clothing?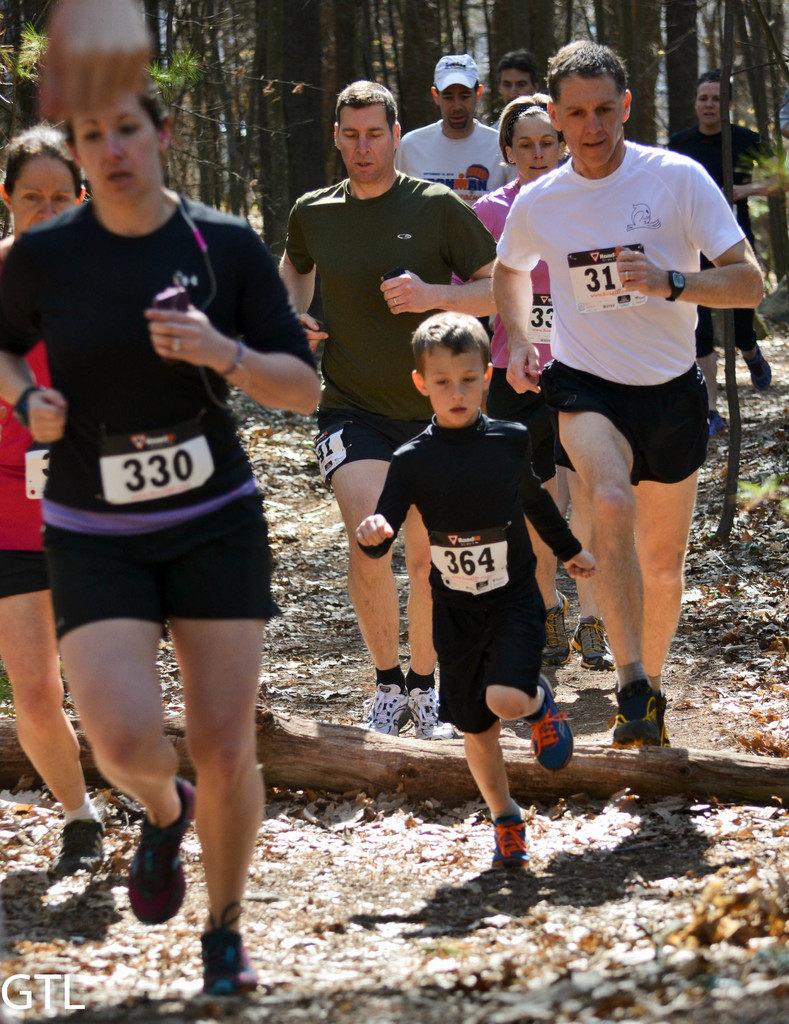
region(357, 411, 587, 738)
